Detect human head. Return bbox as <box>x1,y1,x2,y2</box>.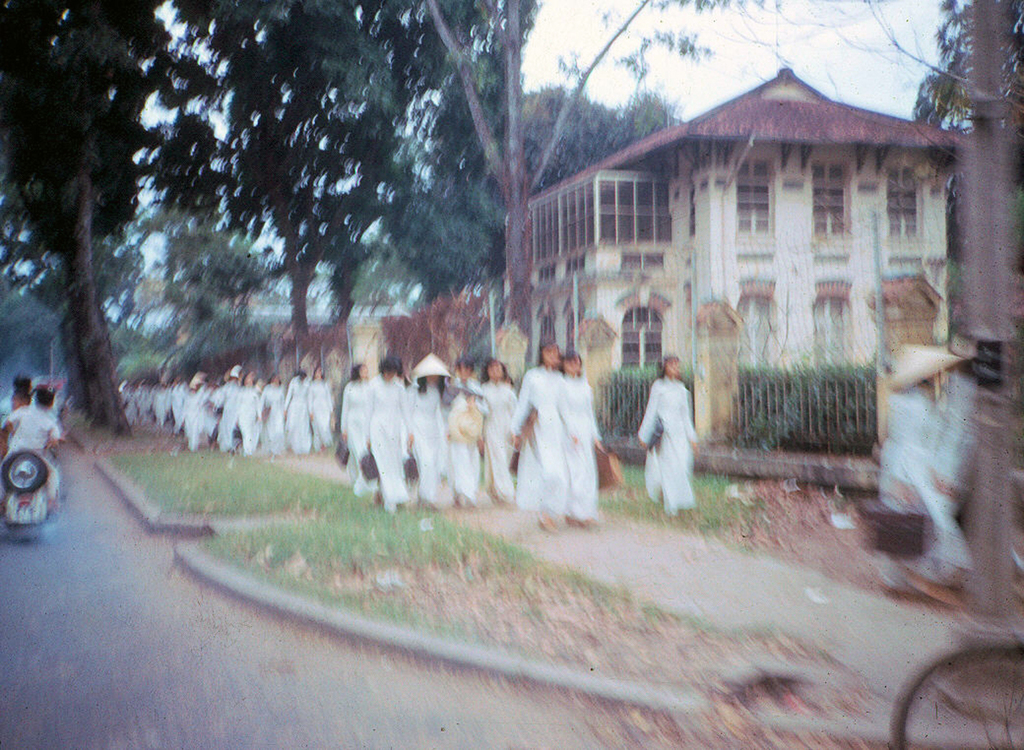
<box>660,351,678,383</box>.
